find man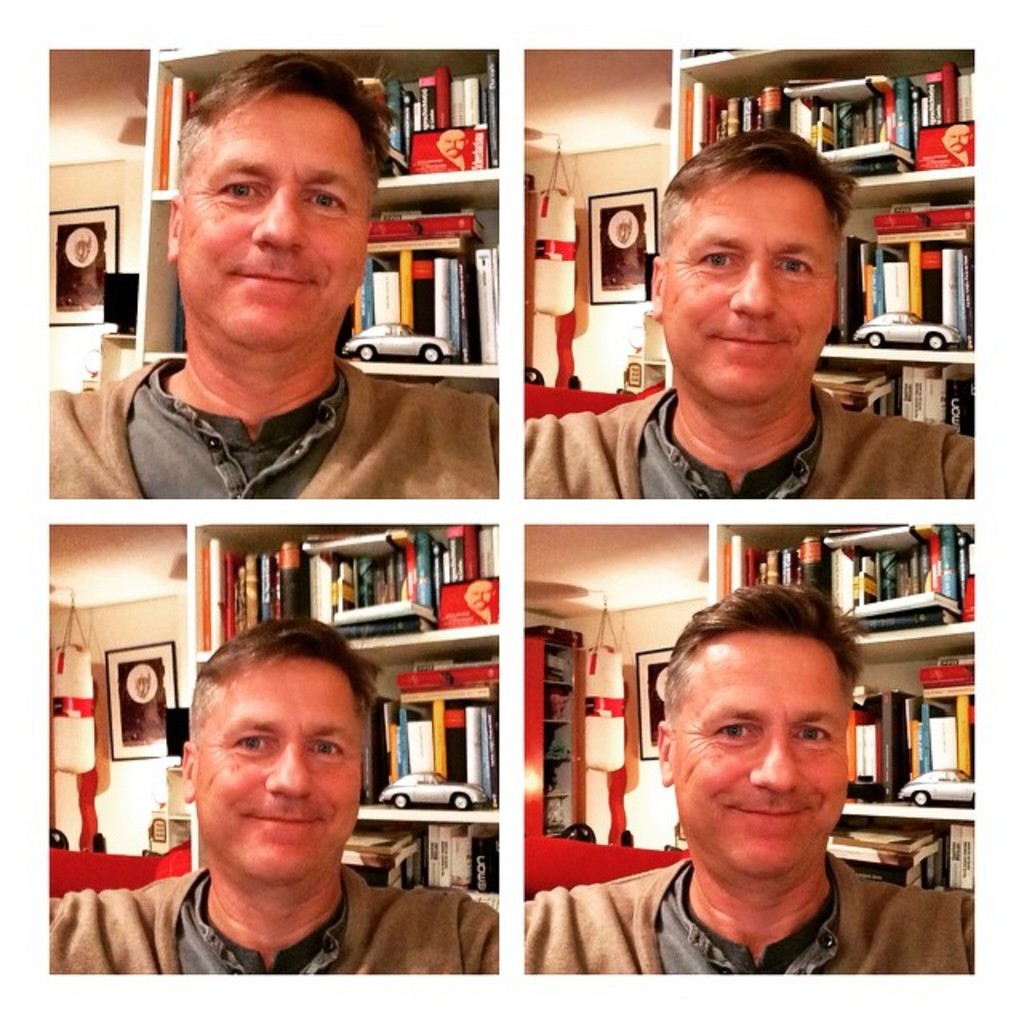
x1=941, y1=125, x2=968, y2=166
